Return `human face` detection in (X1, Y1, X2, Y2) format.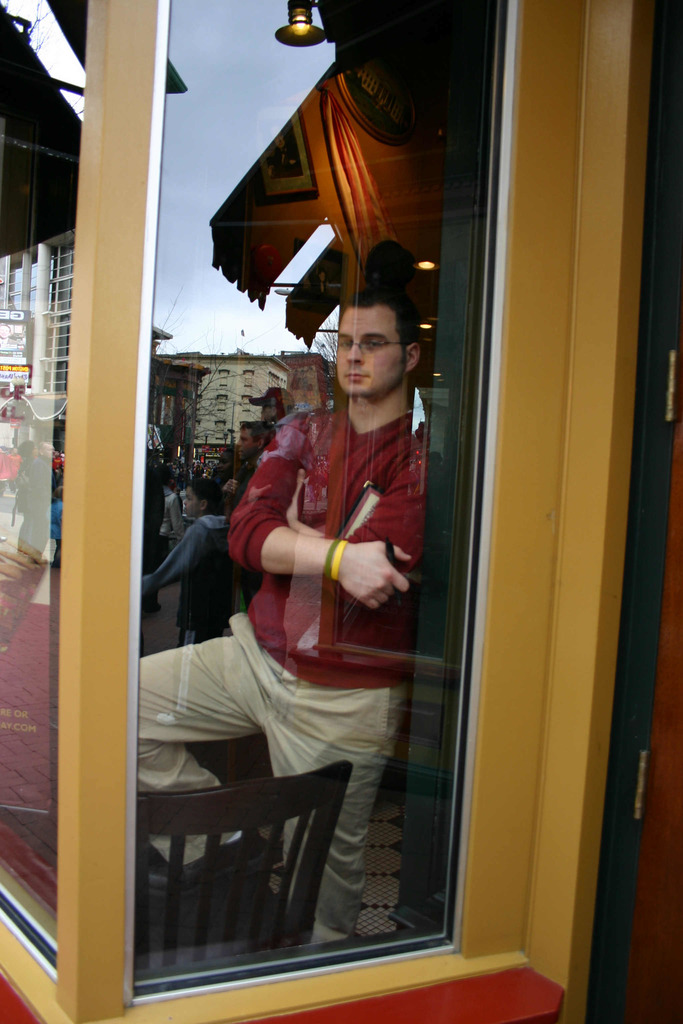
(233, 430, 256, 447).
